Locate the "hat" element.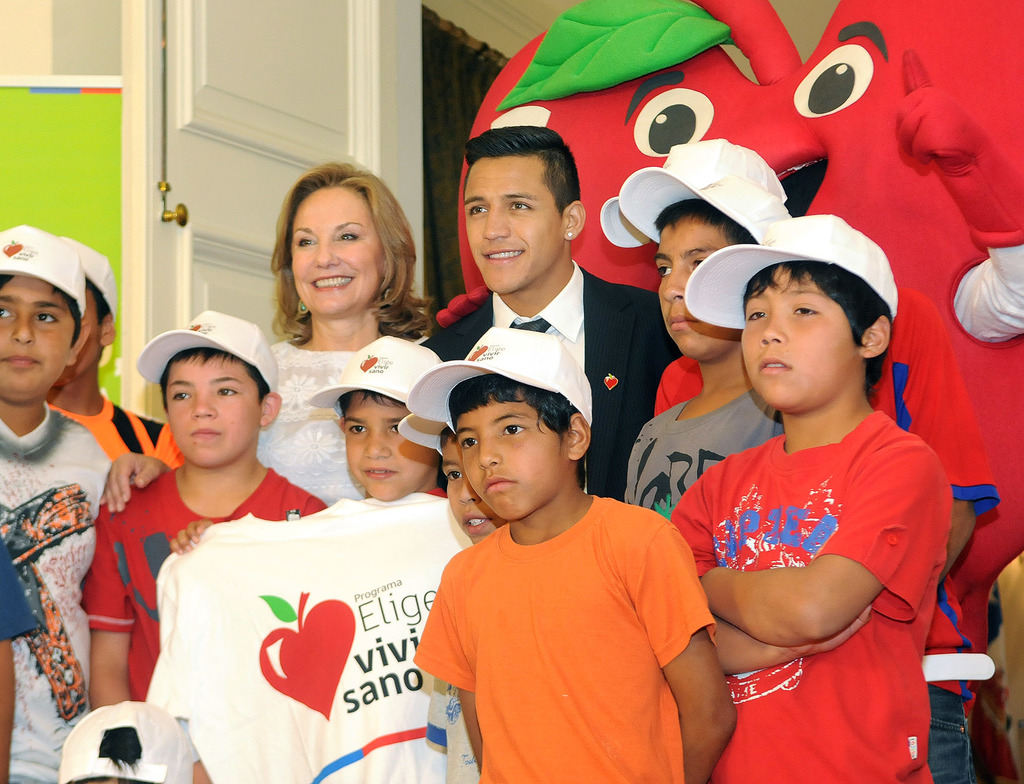
Element bbox: box=[56, 699, 193, 783].
